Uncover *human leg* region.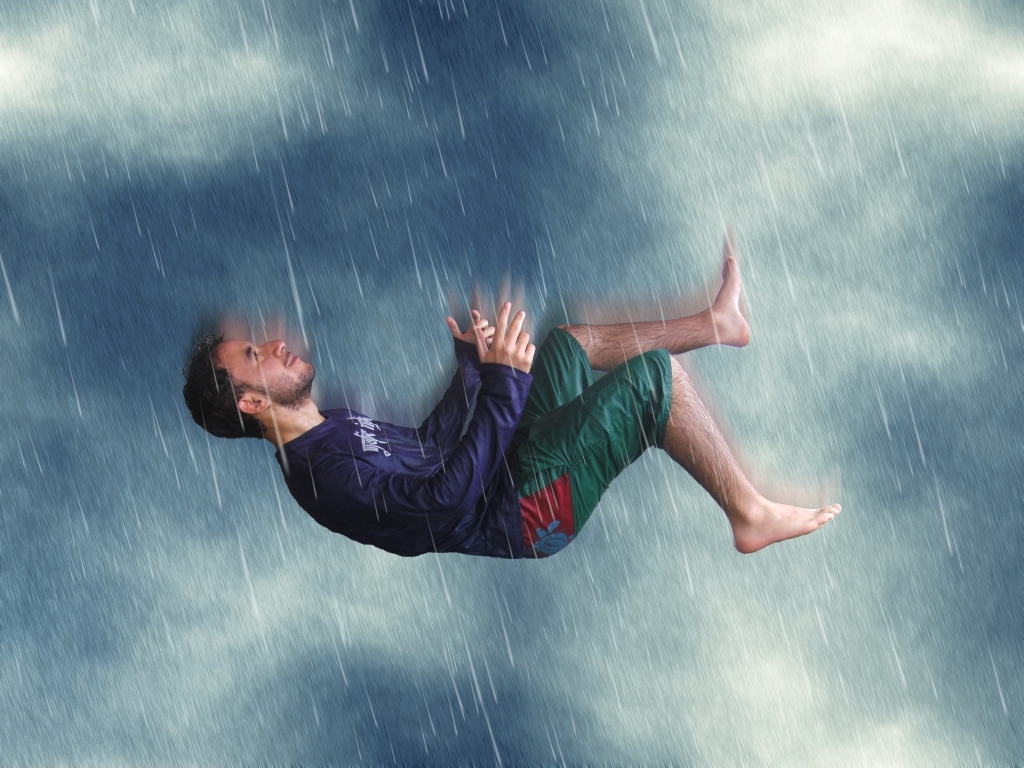
Uncovered: bbox=[502, 347, 840, 550].
